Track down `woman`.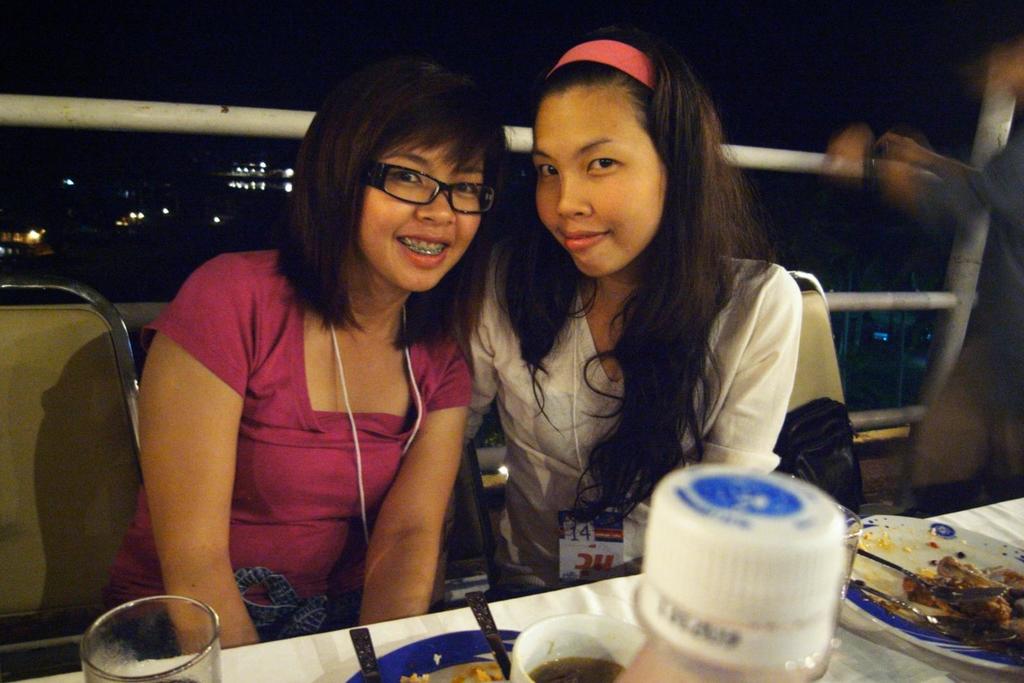
Tracked to 134 50 457 614.
